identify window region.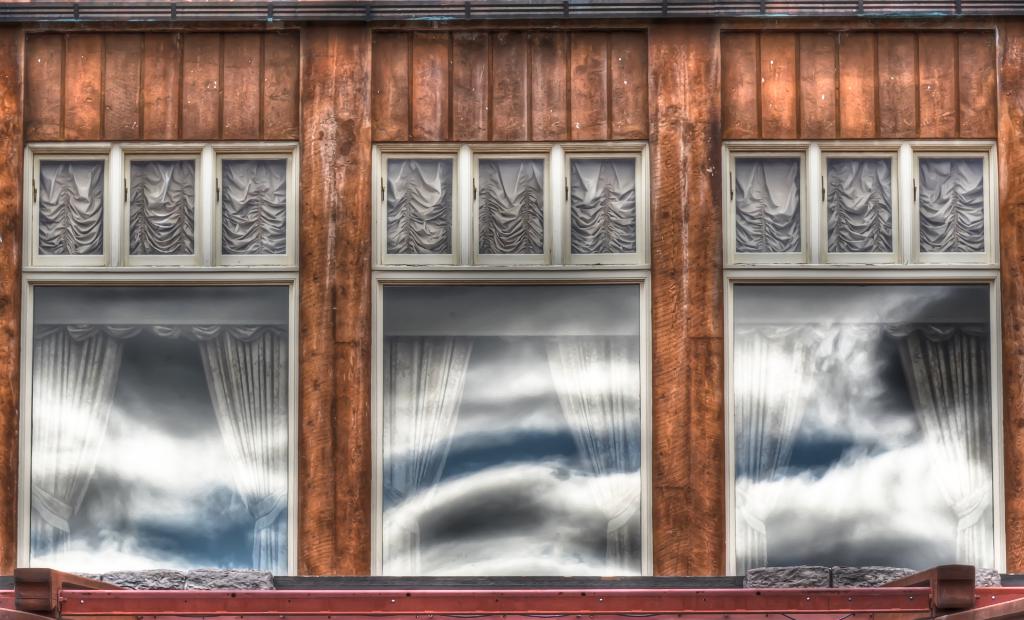
Region: <box>729,268,1007,568</box>.
